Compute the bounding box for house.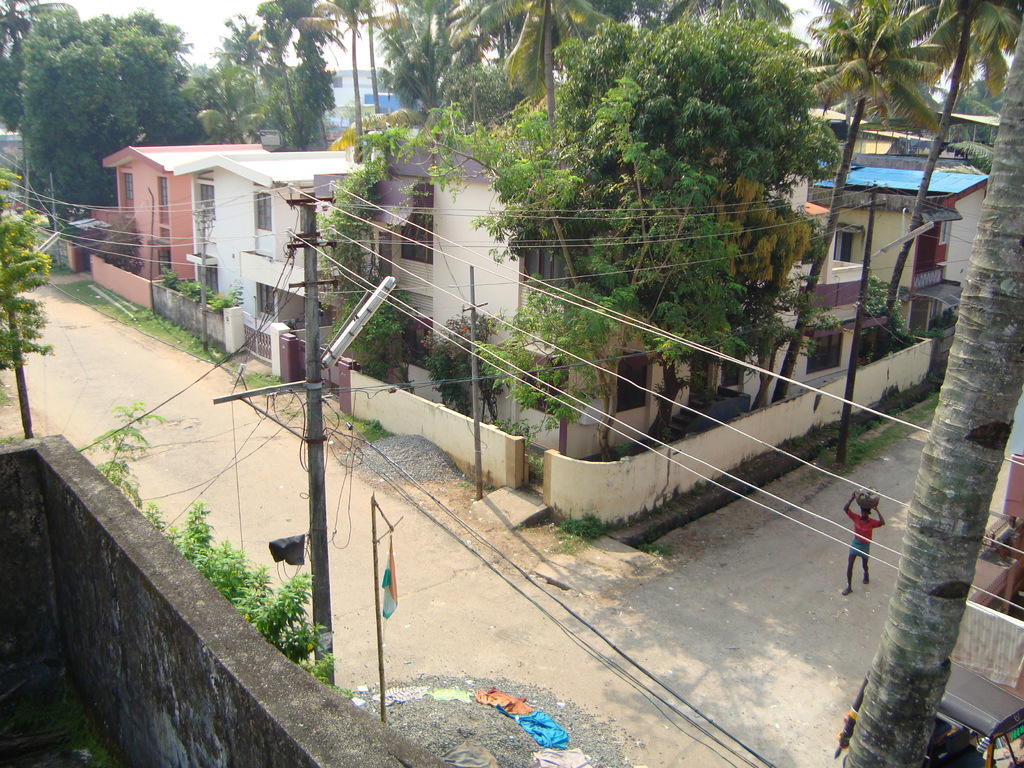
[92,142,258,300].
